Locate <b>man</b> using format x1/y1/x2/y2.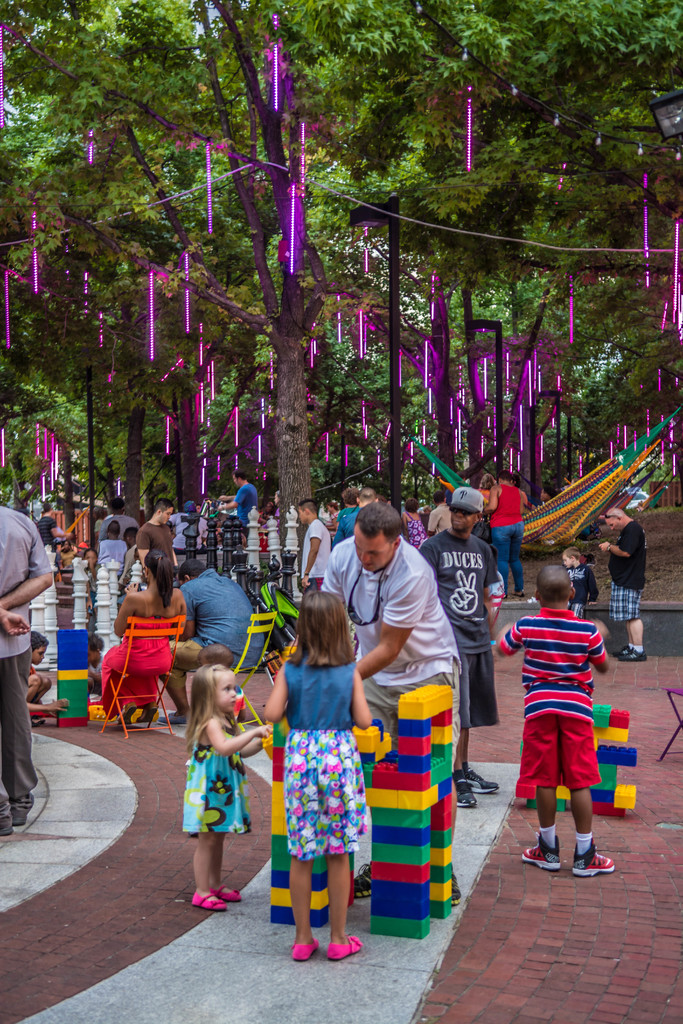
295/492/334/586.
